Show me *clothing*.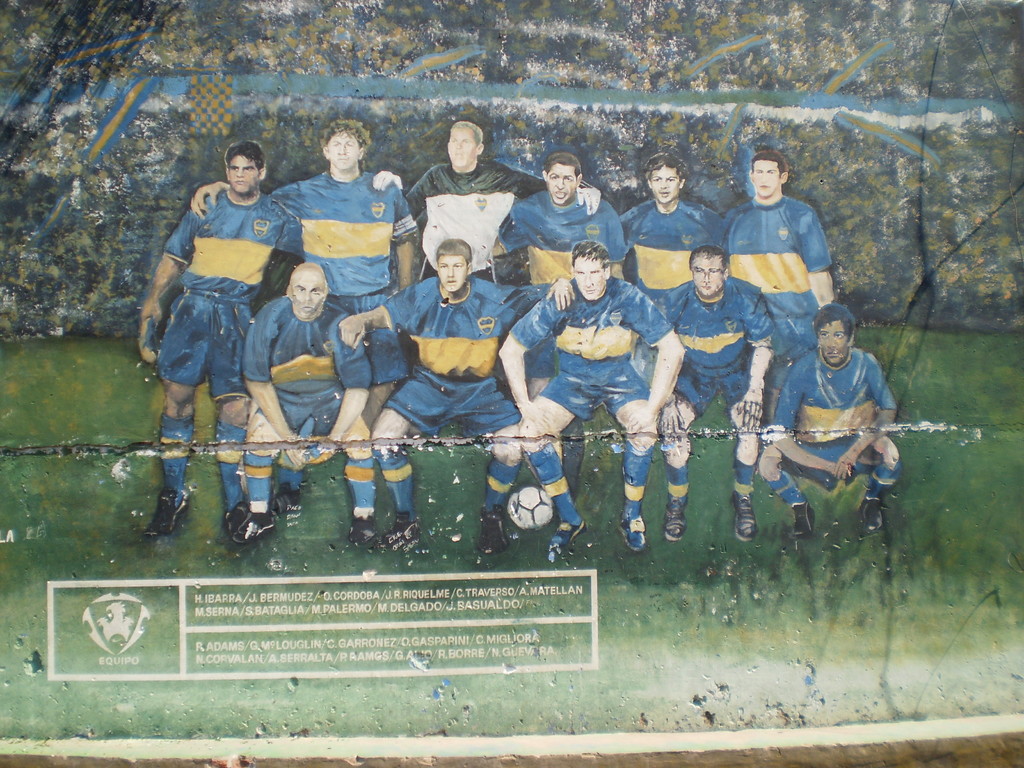
*clothing* is here: x1=770, y1=349, x2=897, y2=490.
